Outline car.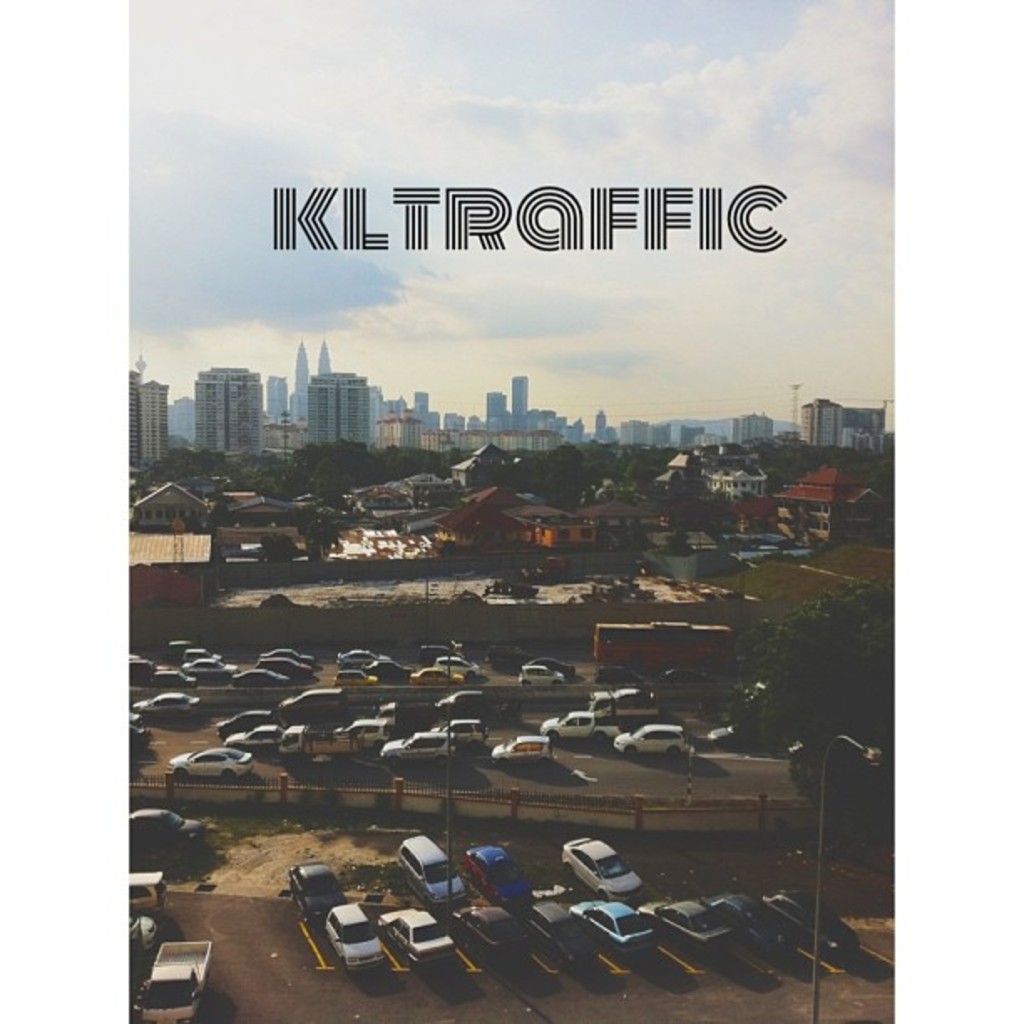
Outline: Rect(527, 899, 597, 969).
